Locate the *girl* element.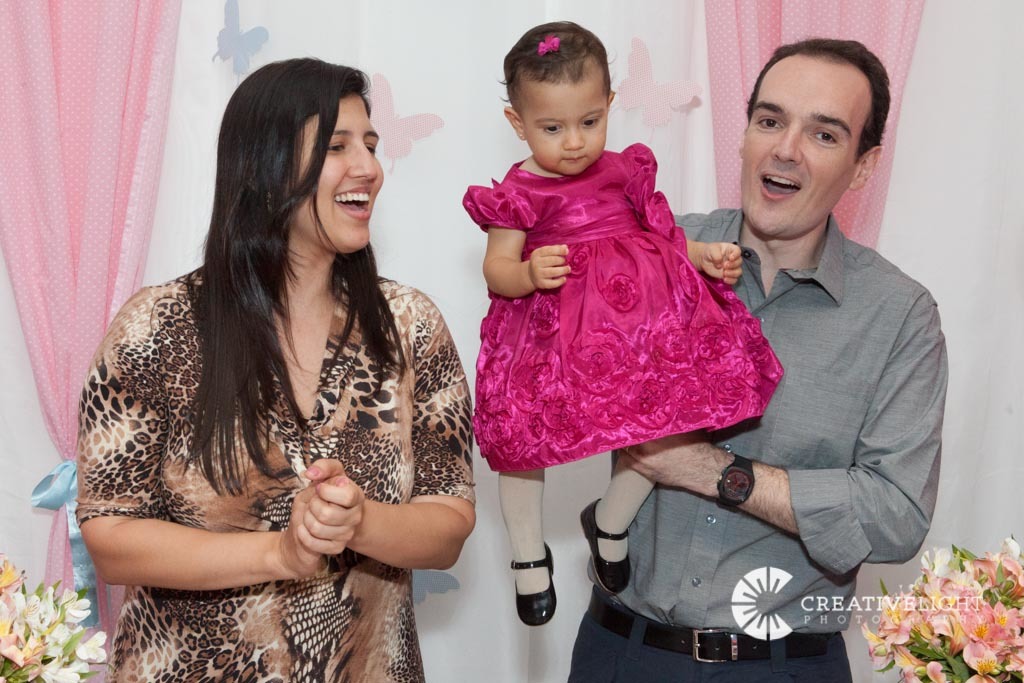
Element bbox: l=459, t=18, r=784, b=627.
